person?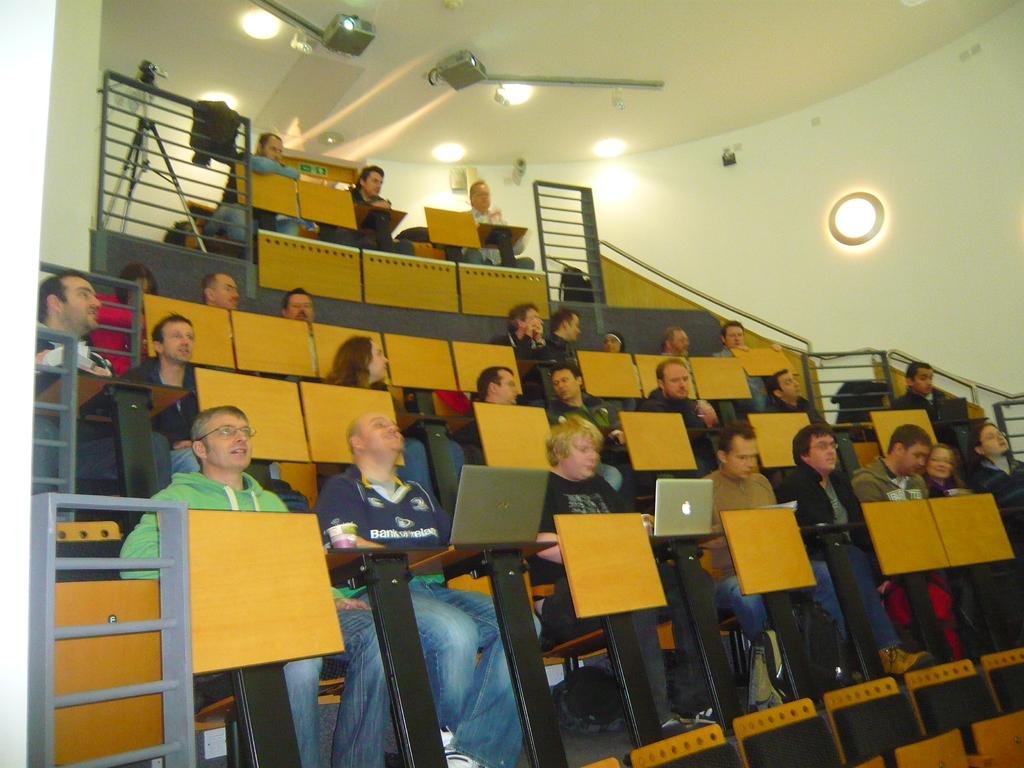
[left=765, top=368, right=813, bottom=408]
